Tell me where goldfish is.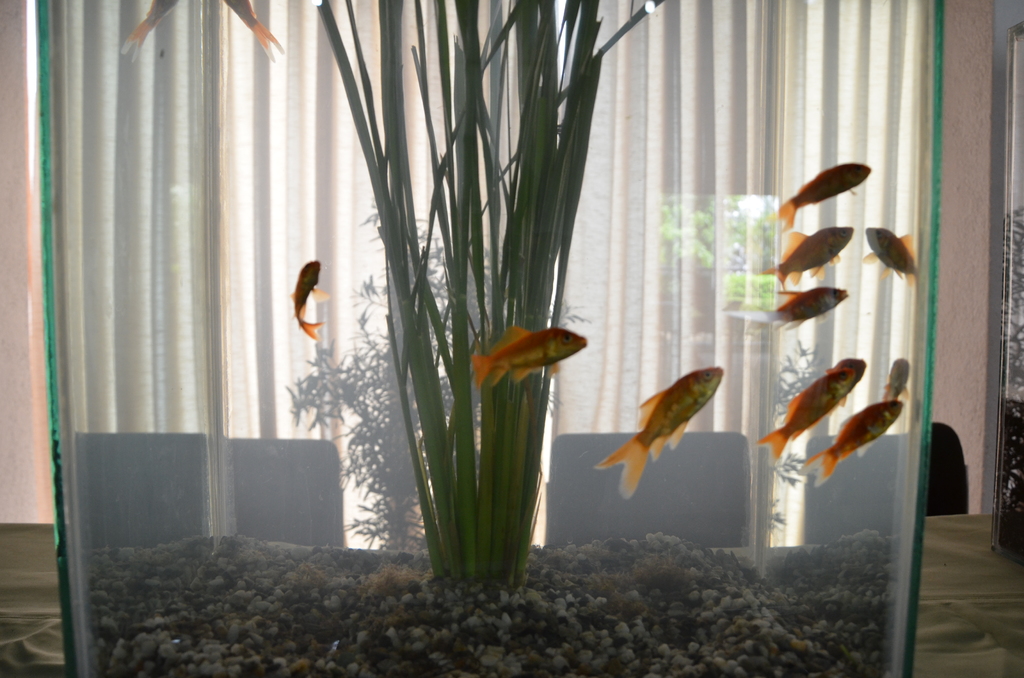
goldfish is at bbox=(801, 396, 911, 483).
